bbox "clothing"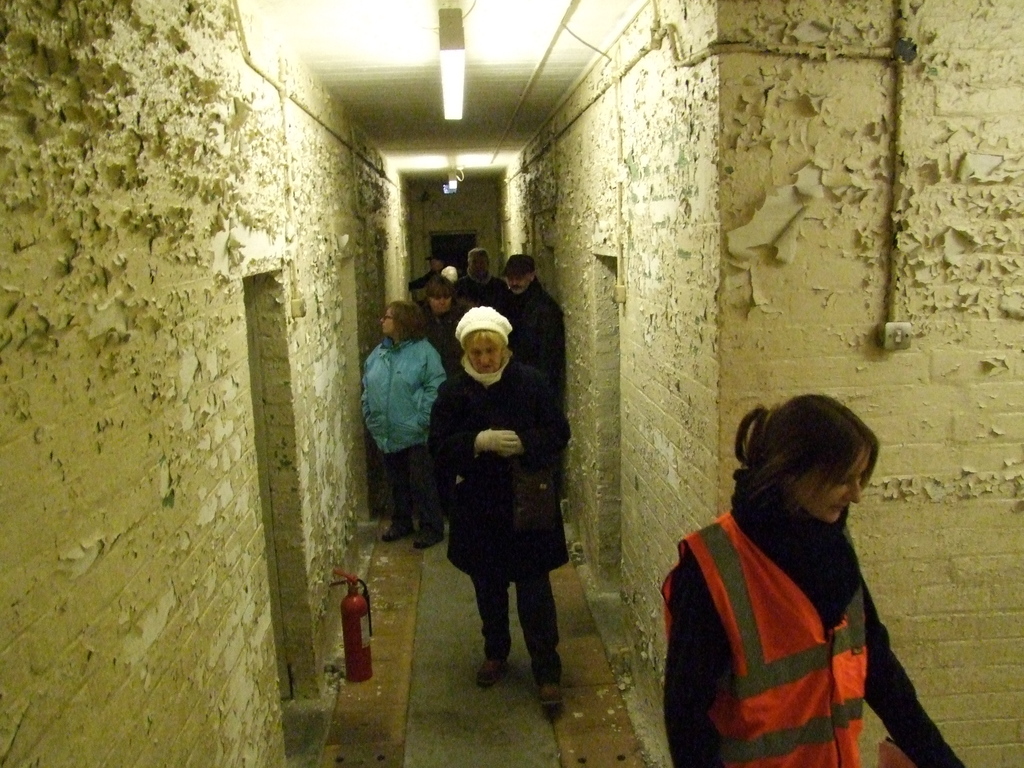
<region>358, 326, 447, 455</region>
